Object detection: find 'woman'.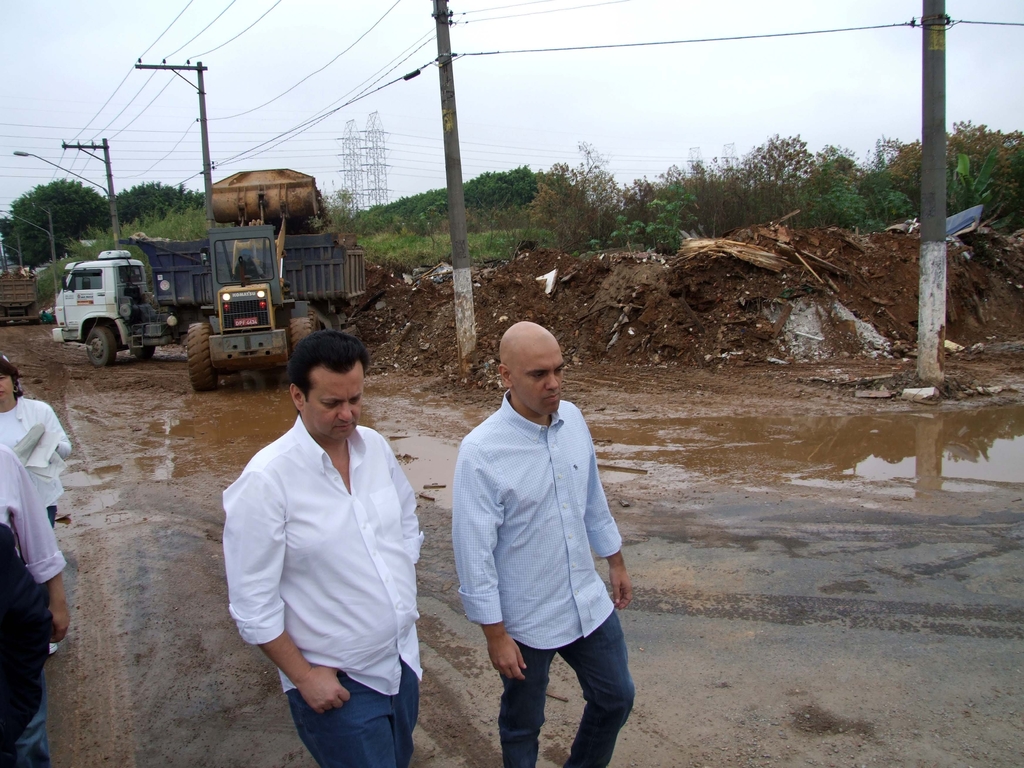
{"left": 0, "top": 354, "right": 72, "bottom": 520}.
